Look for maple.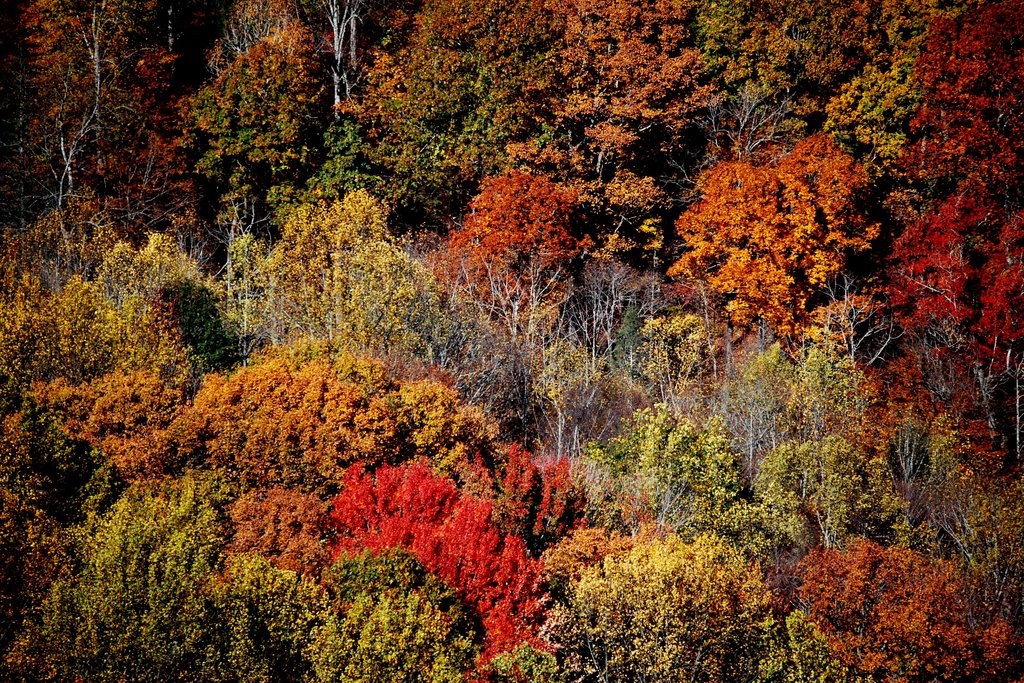
Found: select_region(186, 0, 329, 233).
